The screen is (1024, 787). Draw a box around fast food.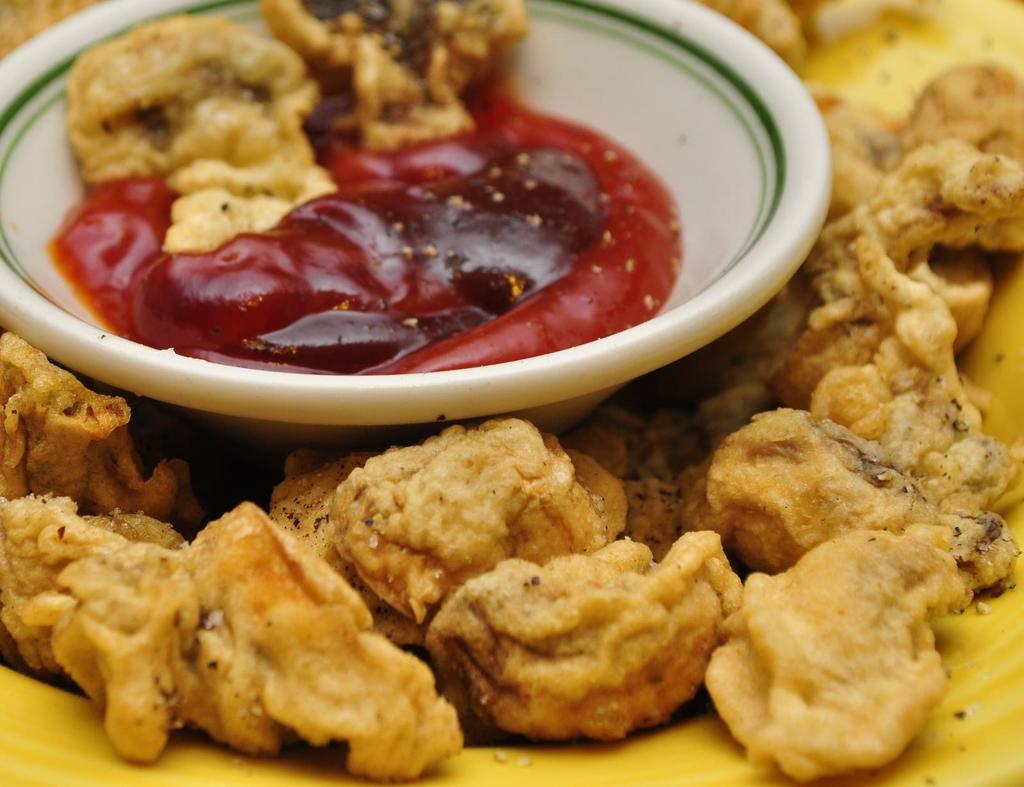
bbox=(75, 9, 305, 185).
